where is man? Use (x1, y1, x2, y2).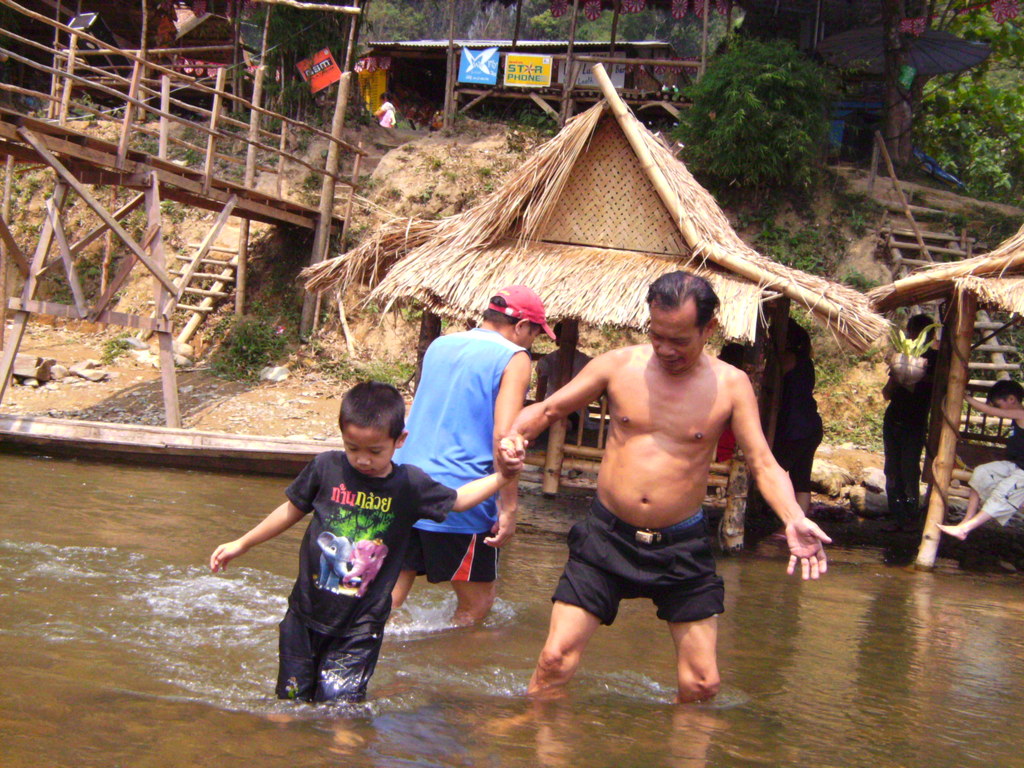
(386, 282, 564, 627).
